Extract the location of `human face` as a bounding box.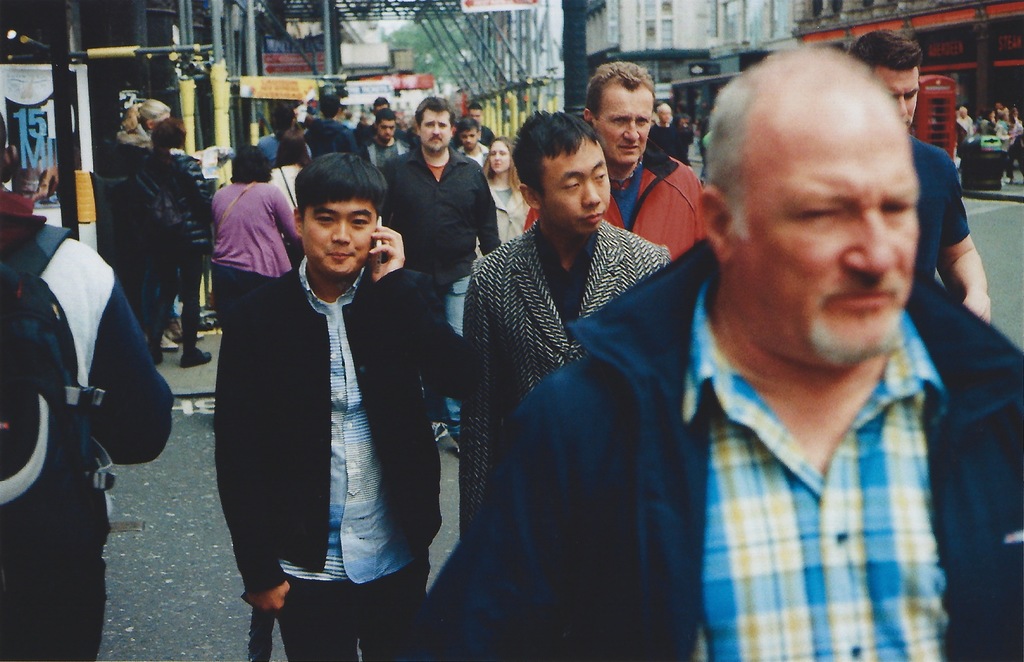
detection(376, 102, 388, 115).
